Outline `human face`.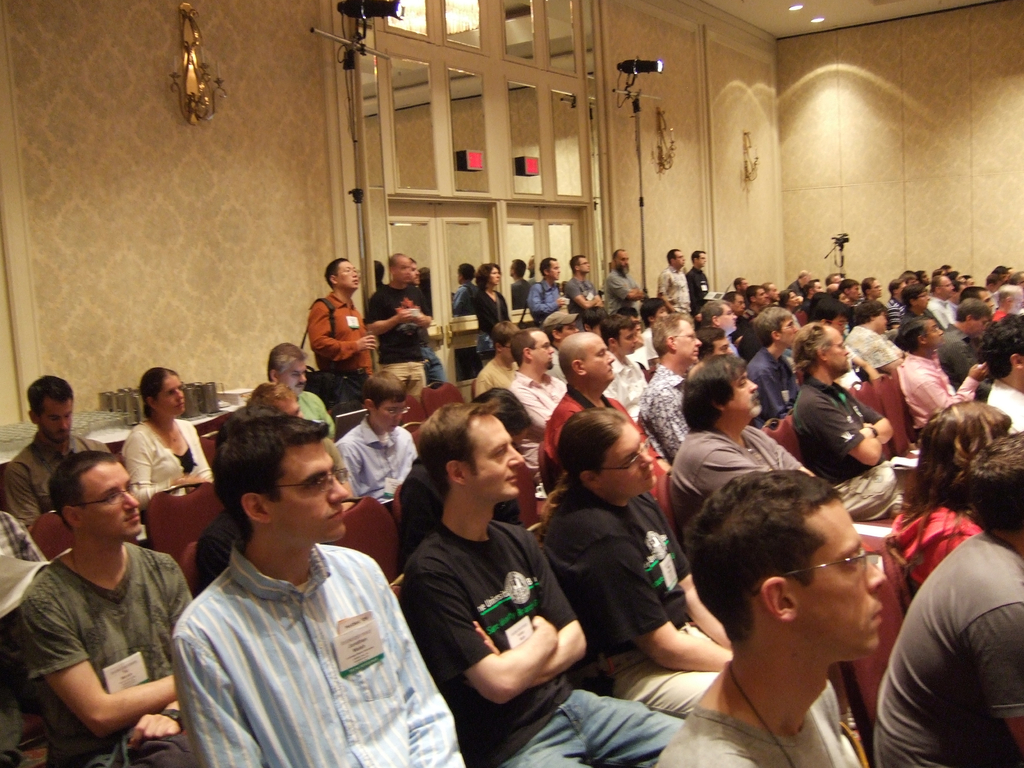
Outline: {"x1": 588, "y1": 339, "x2": 618, "y2": 383}.
